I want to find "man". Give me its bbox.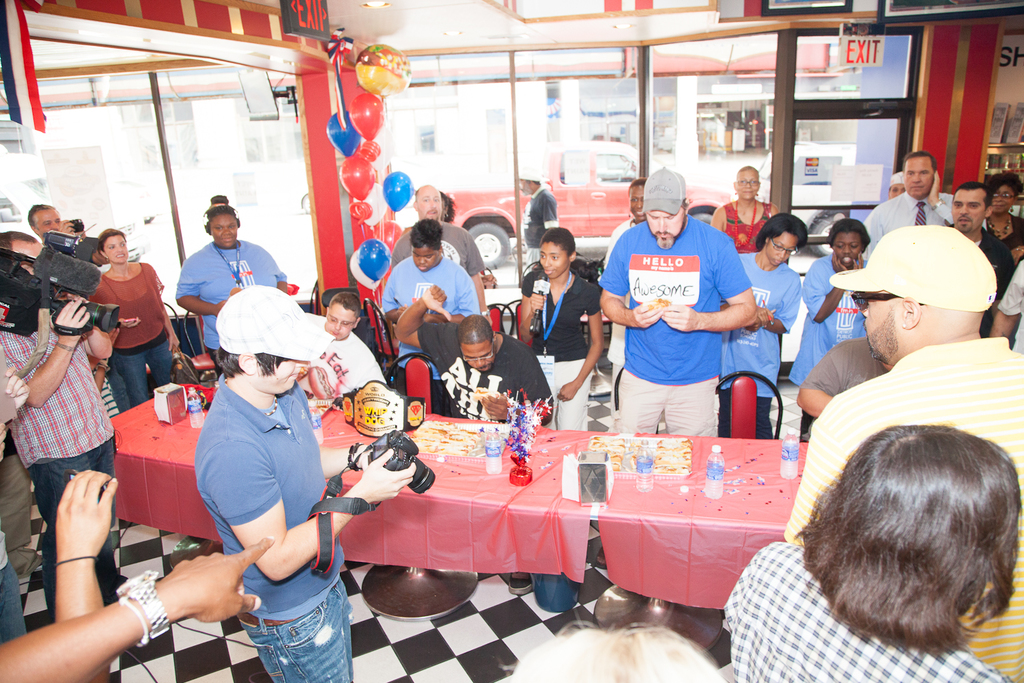
{"left": 0, "top": 225, "right": 130, "bottom": 624}.
